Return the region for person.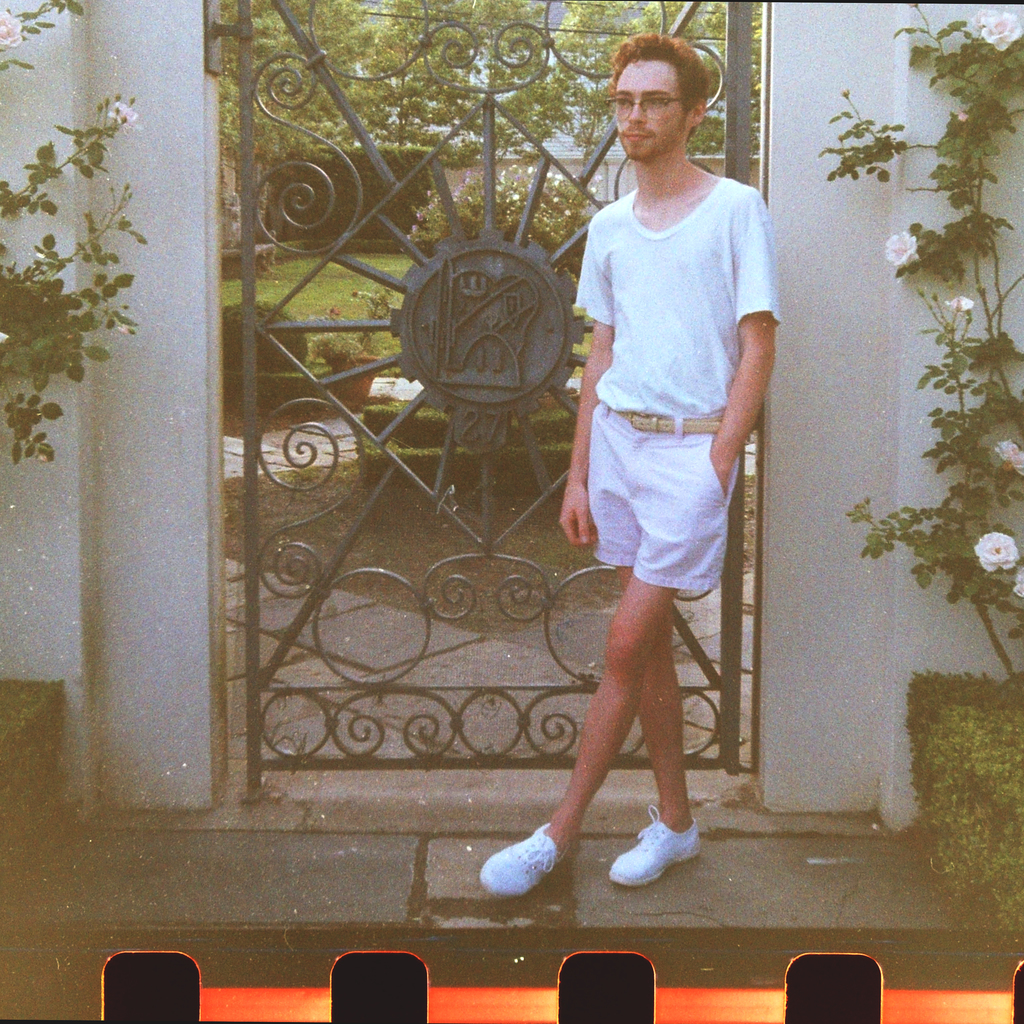
502 43 787 917.
